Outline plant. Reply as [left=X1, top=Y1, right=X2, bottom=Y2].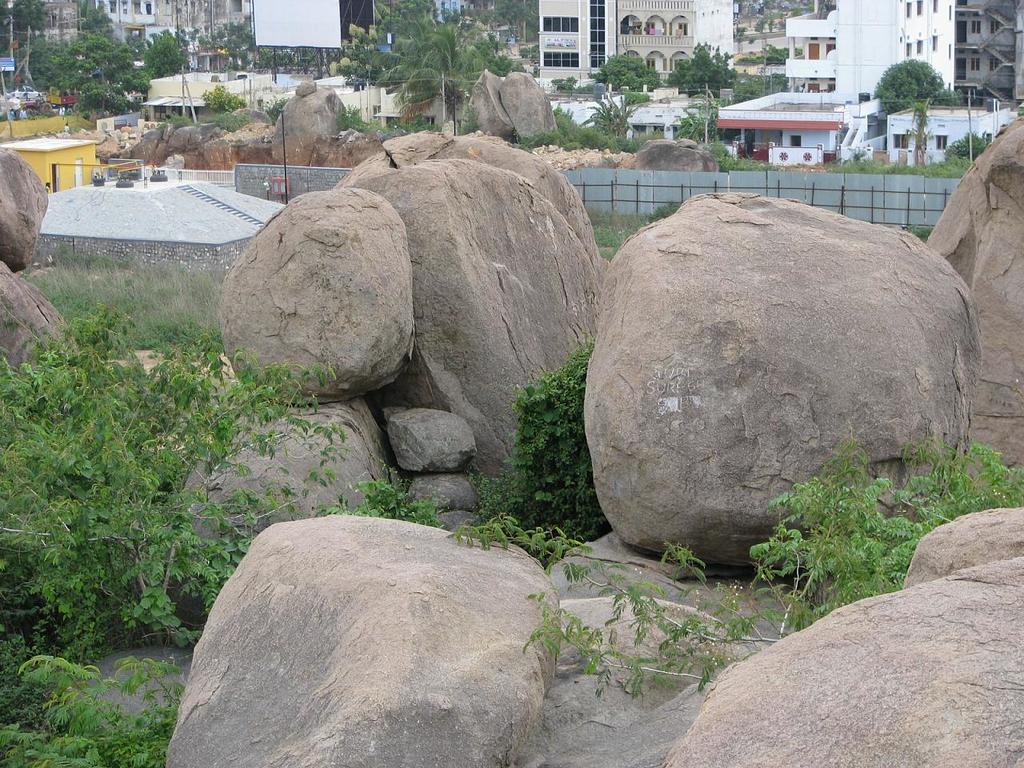
[left=901, top=222, right=933, bottom=245].
